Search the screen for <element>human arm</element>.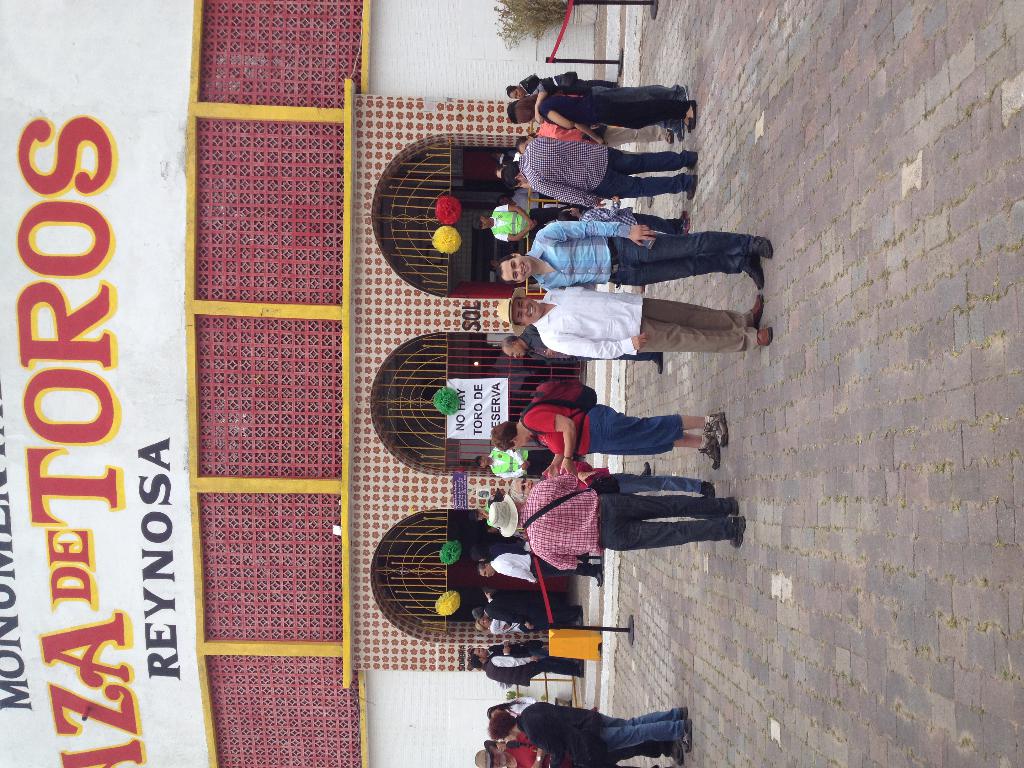
Found at crop(525, 726, 585, 758).
